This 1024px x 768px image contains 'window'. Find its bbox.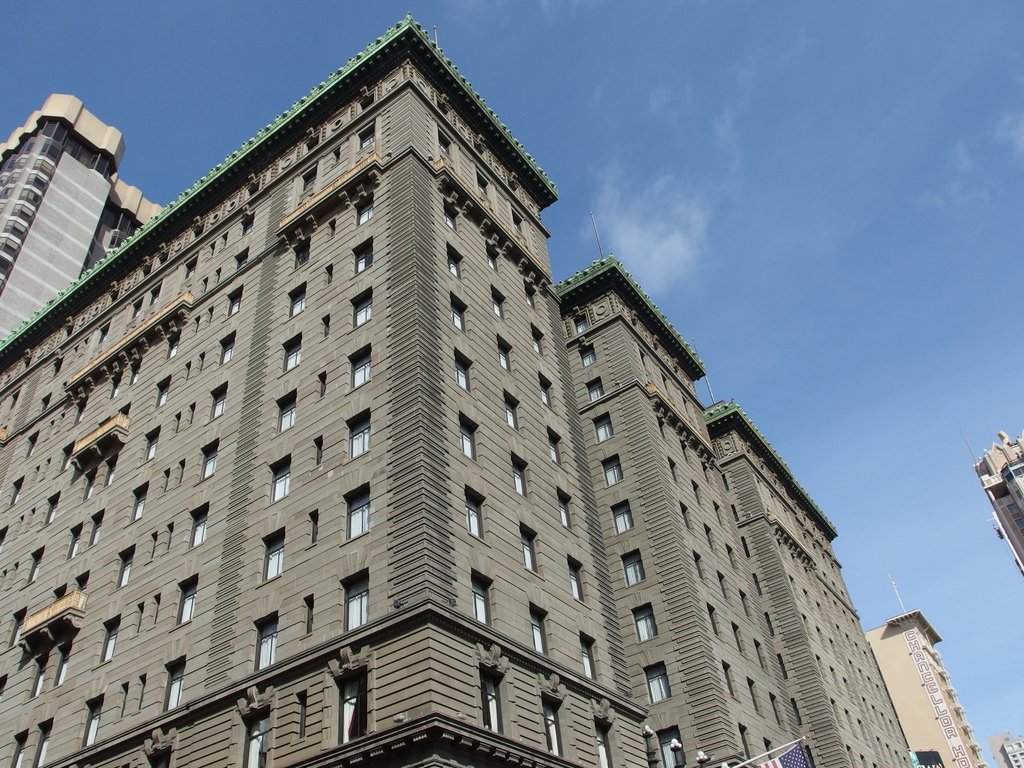
{"left": 33, "top": 726, "right": 51, "bottom": 767}.
